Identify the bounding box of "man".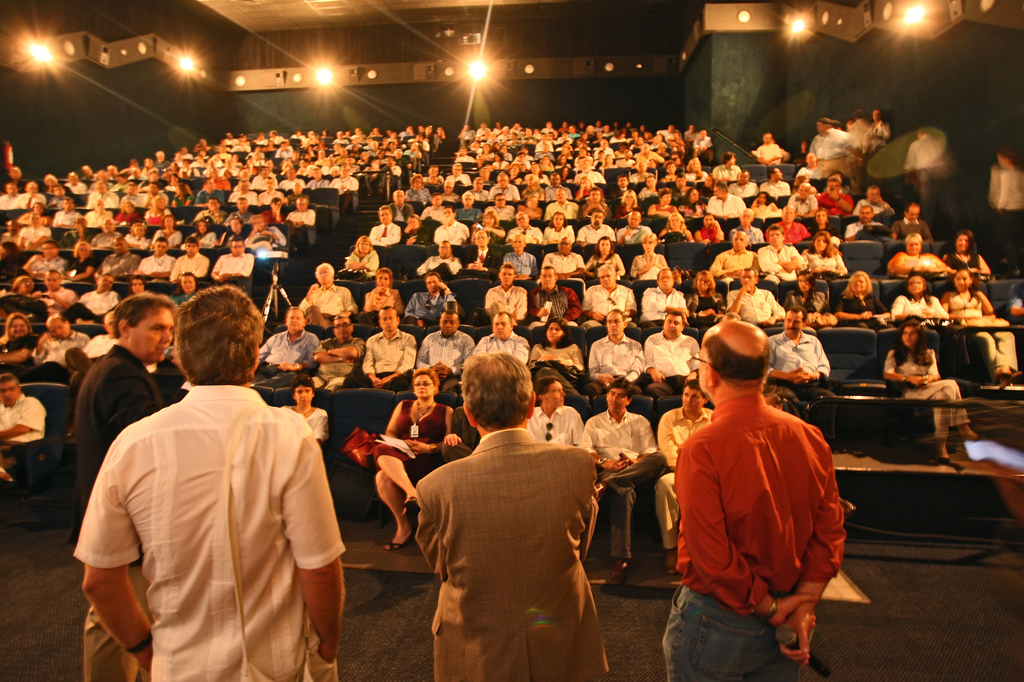
[414,353,607,681].
